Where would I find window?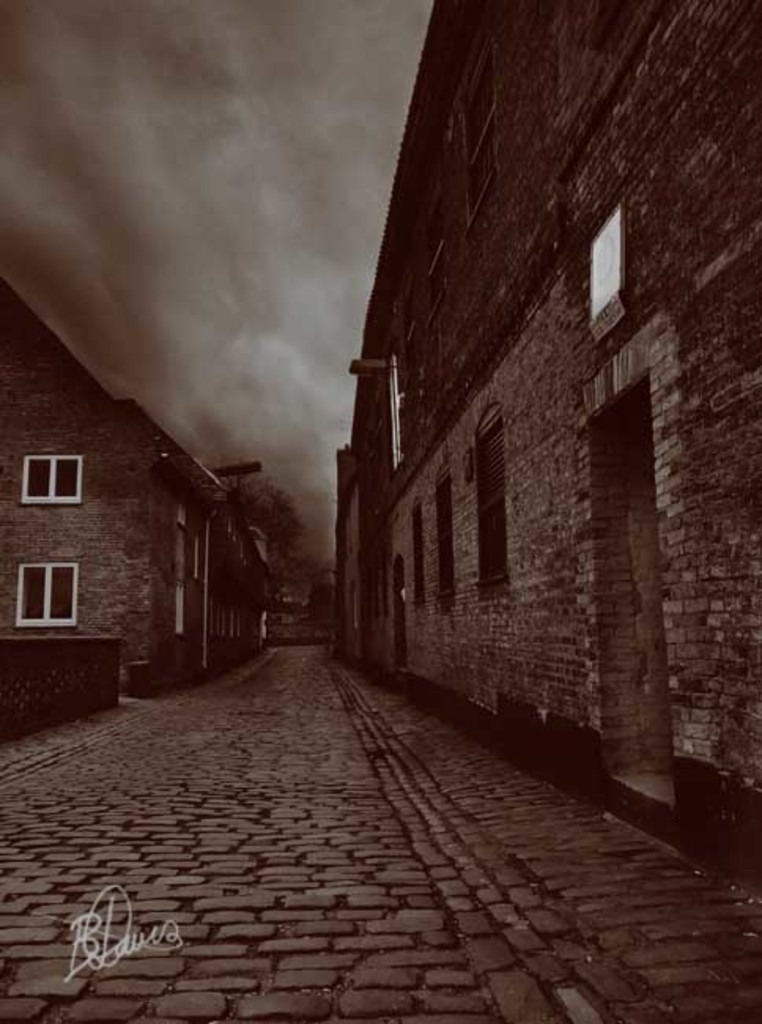
At 403:507:428:611.
